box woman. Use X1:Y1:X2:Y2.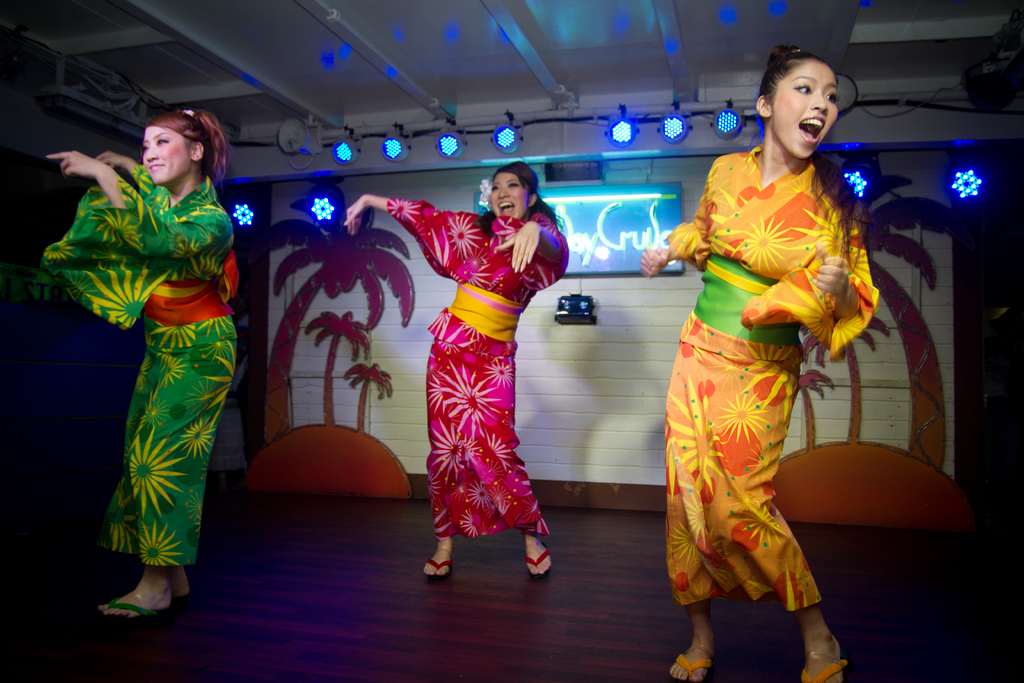
44:114:240:625.
